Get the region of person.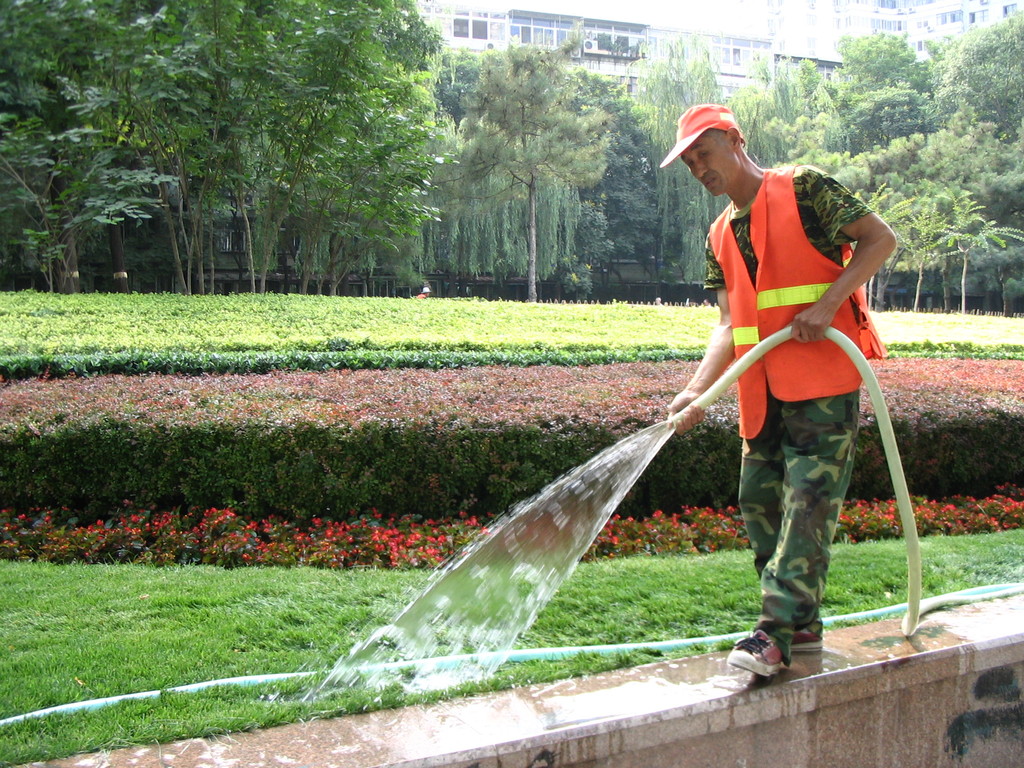
698, 299, 714, 305.
